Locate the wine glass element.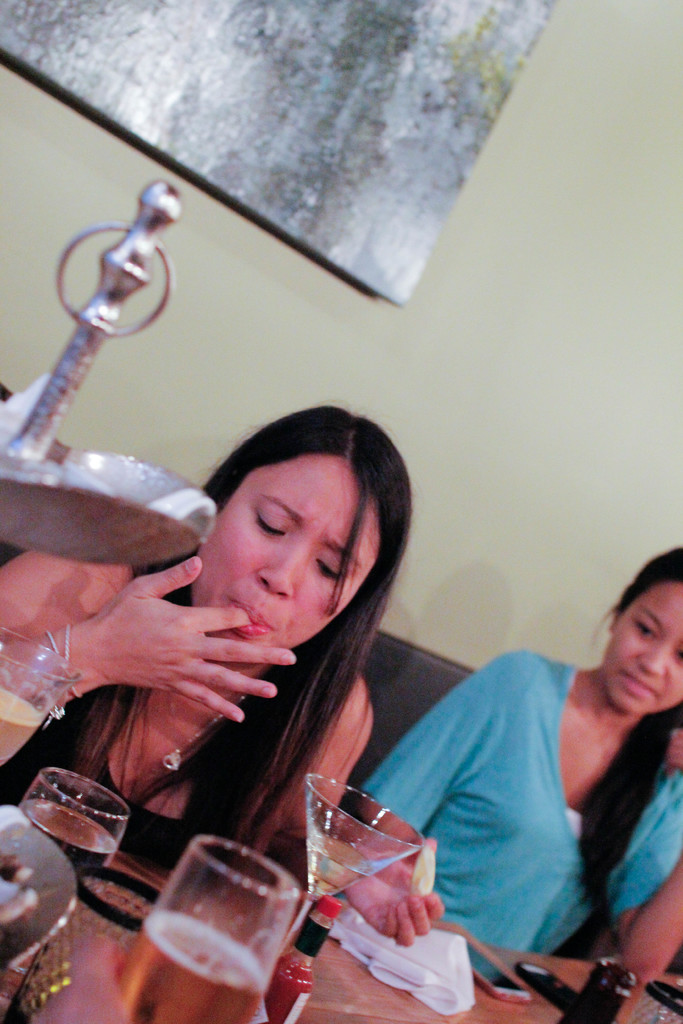
Element bbox: [0, 633, 83, 771].
